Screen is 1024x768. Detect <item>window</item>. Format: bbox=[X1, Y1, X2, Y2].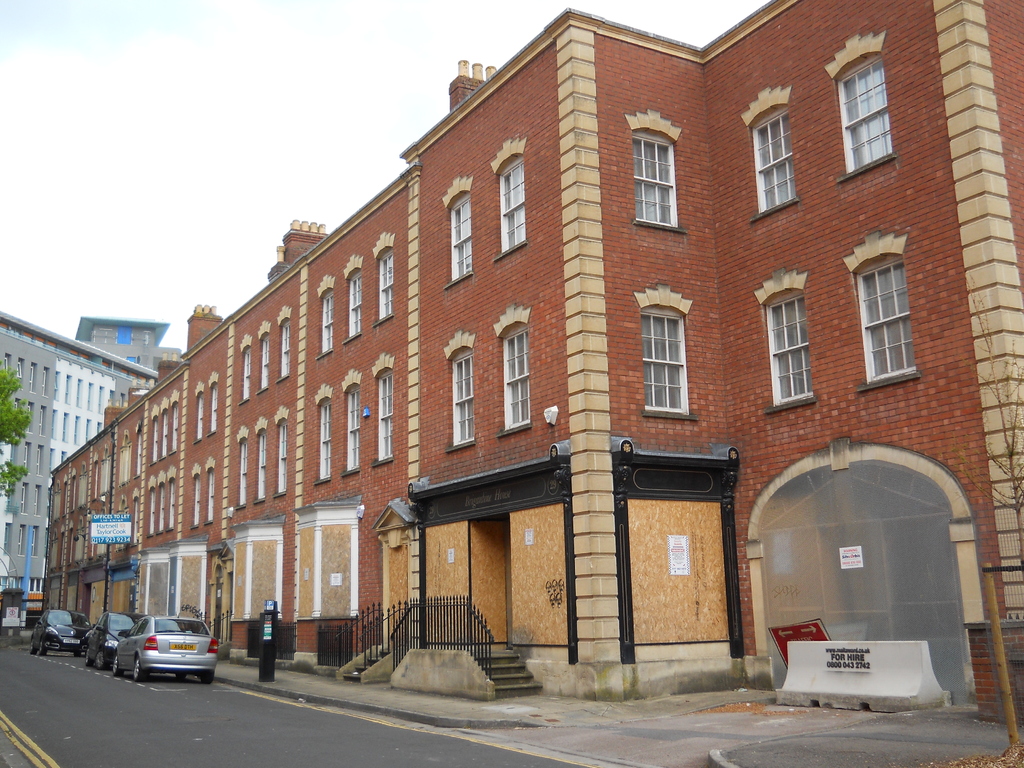
bbox=[320, 289, 332, 349].
